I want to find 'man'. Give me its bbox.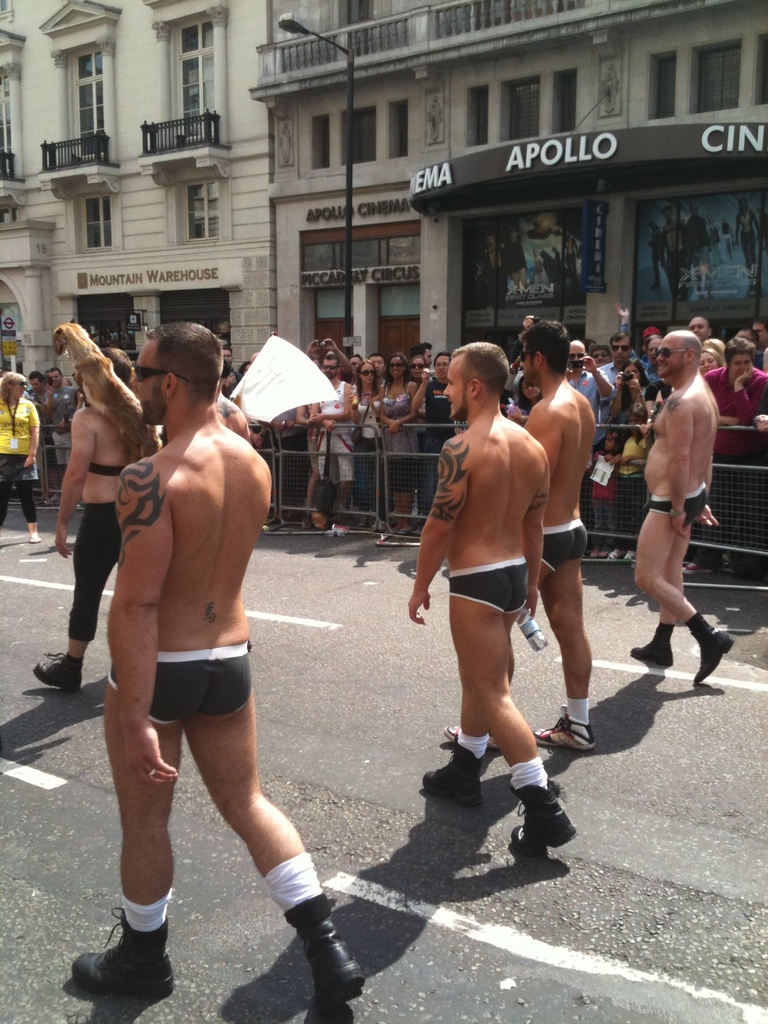
select_region(629, 328, 737, 685).
